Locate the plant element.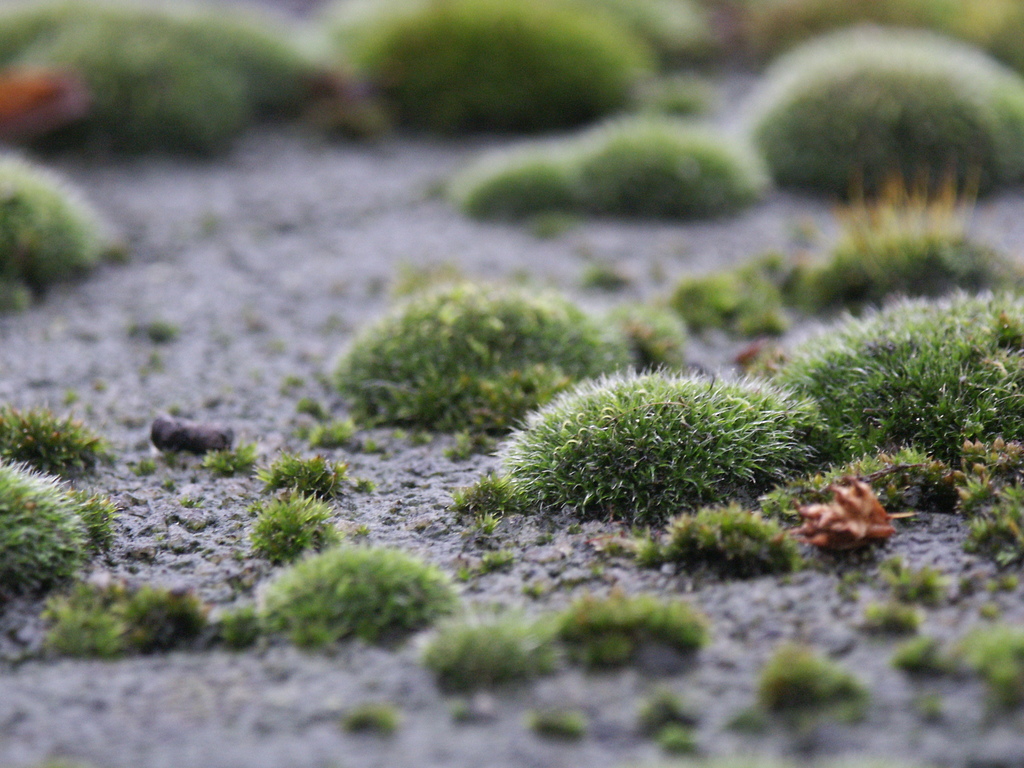
Element bbox: BBox(0, 397, 117, 488).
